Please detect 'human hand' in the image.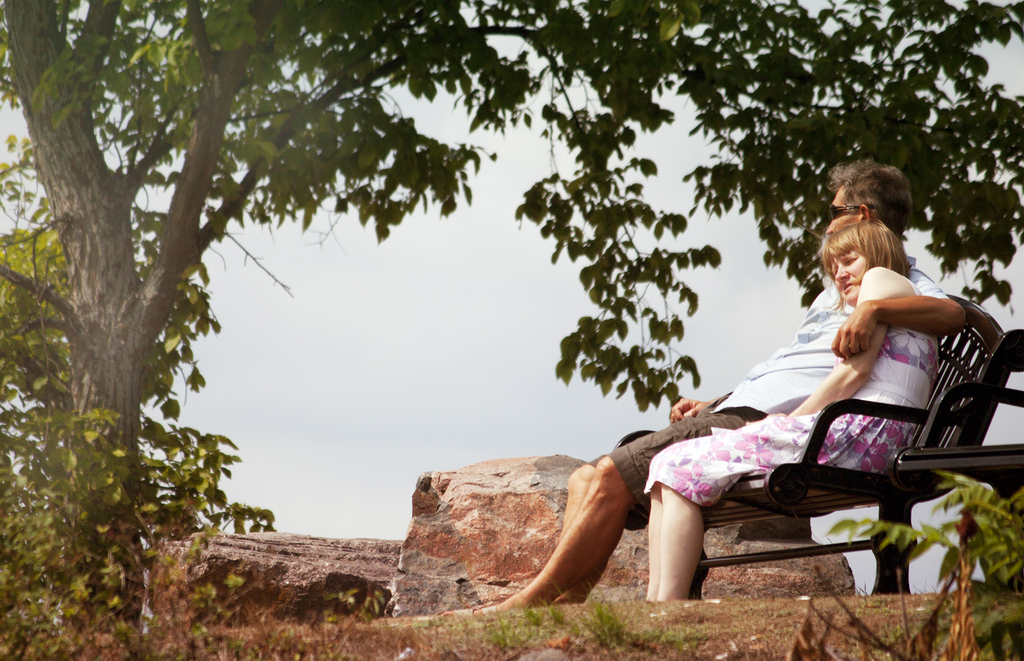
<box>745,410,788,423</box>.
